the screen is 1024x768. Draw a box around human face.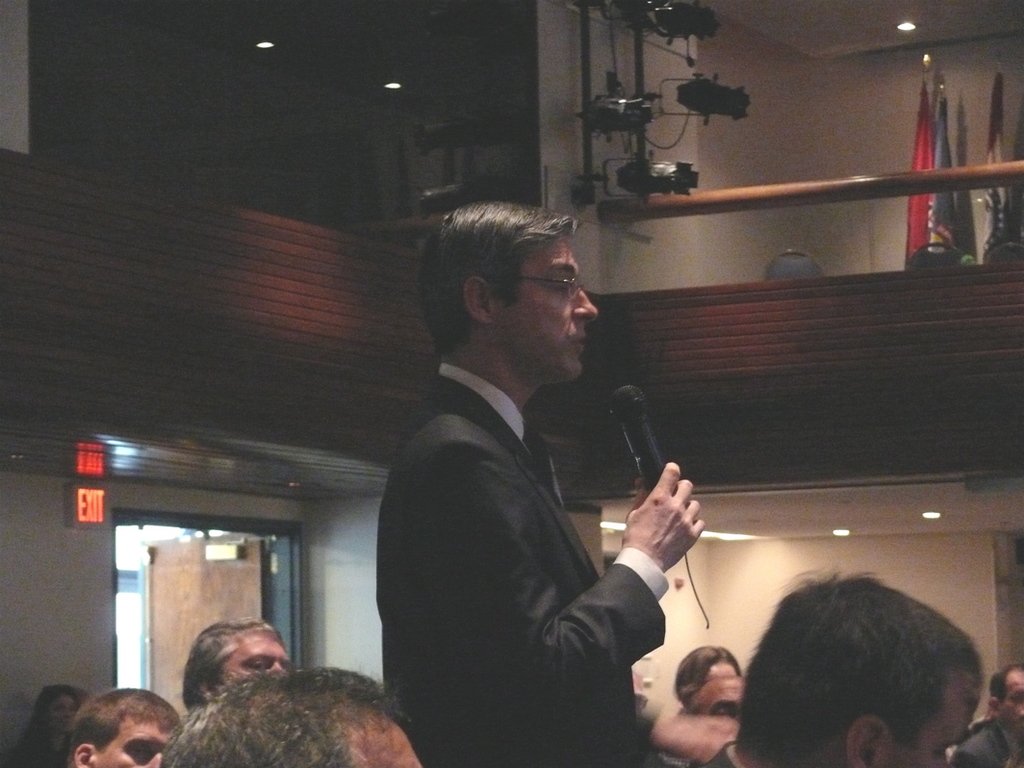
489,239,595,388.
